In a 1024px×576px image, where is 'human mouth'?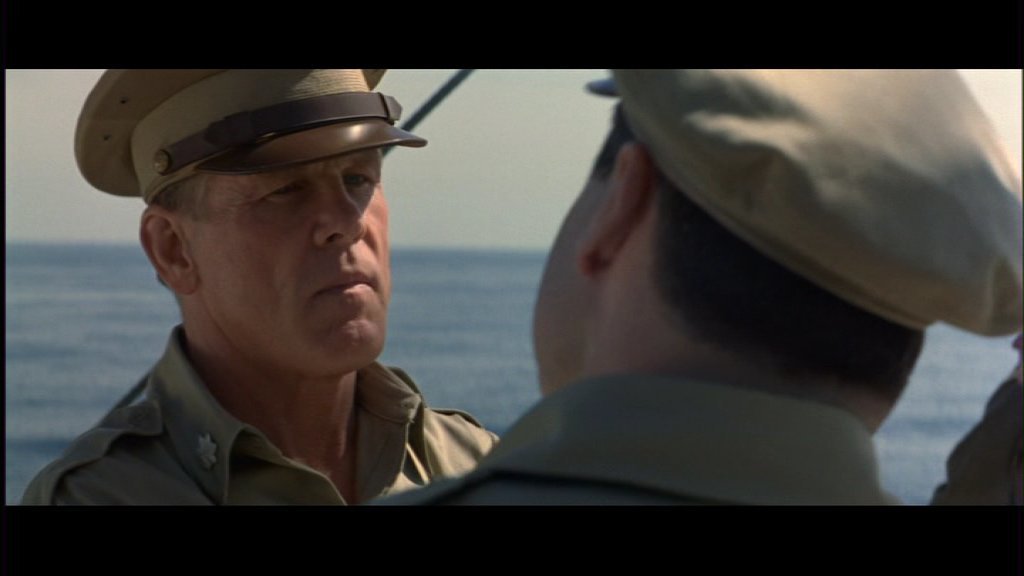
l=314, t=267, r=376, b=295.
